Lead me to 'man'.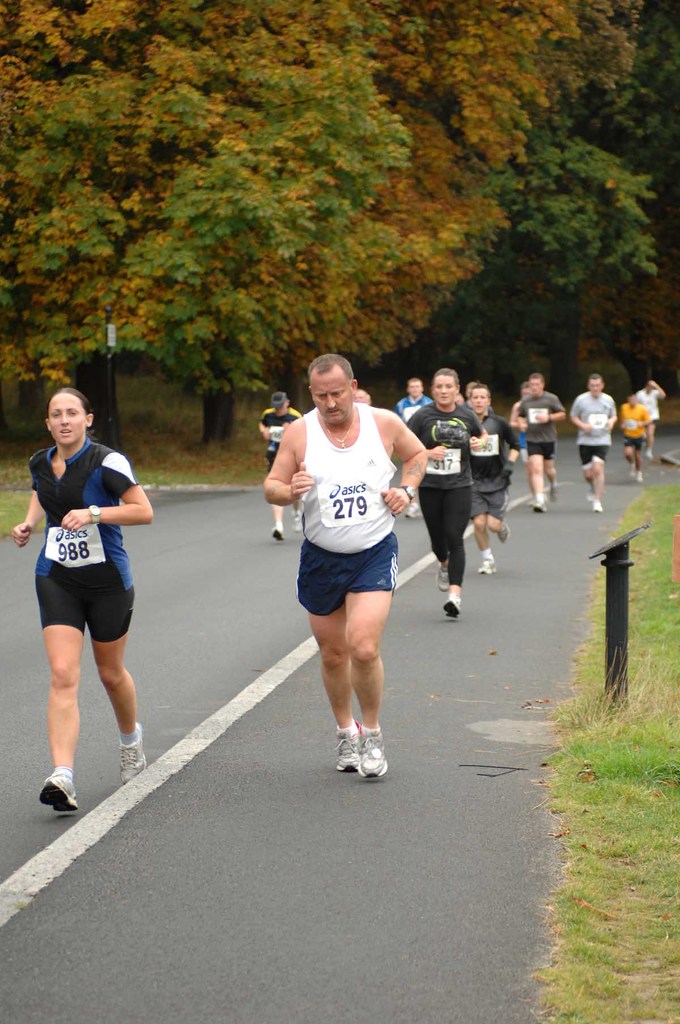
Lead to pyautogui.locateOnScreen(392, 378, 430, 520).
